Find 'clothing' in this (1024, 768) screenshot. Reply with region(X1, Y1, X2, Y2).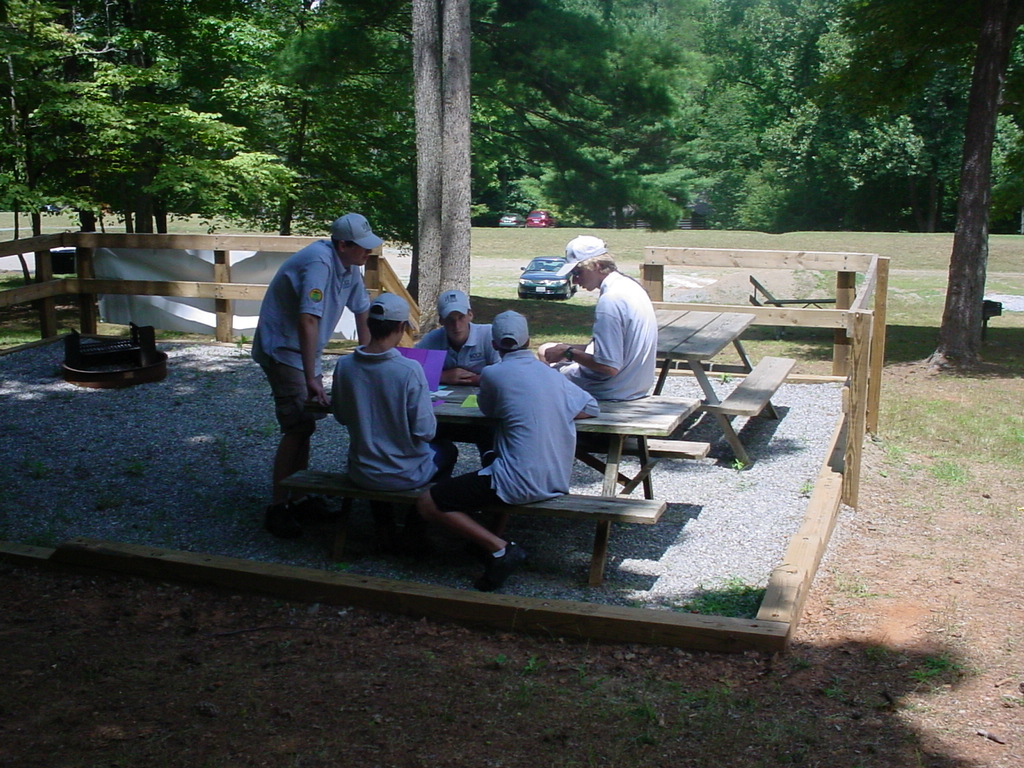
region(447, 310, 613, 517).
